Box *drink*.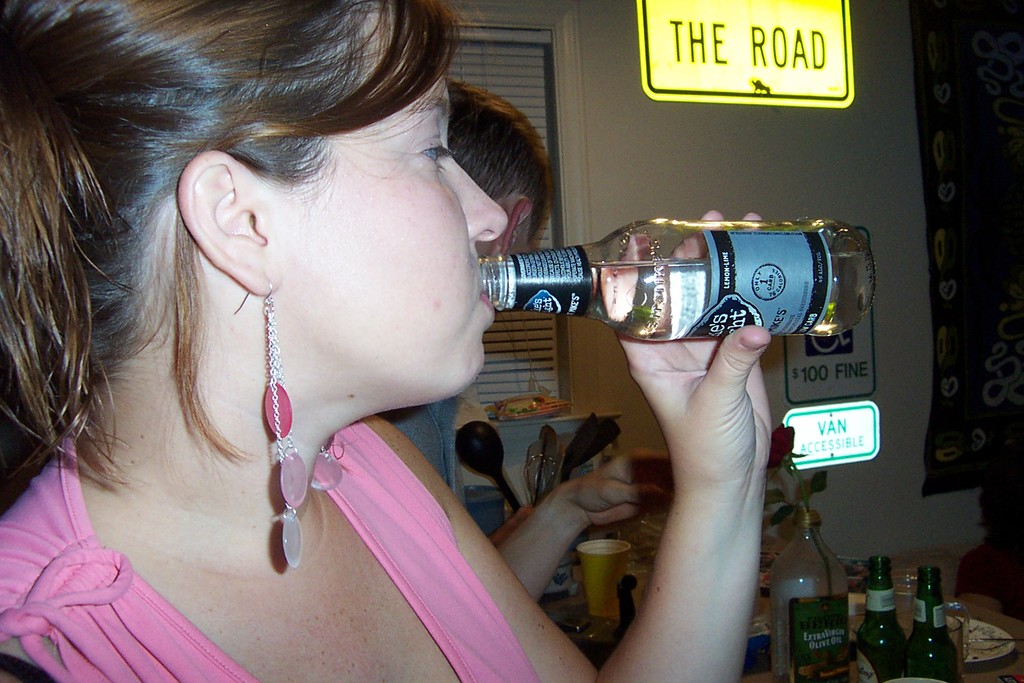
x1=571 y1=539 x2=643 y2=630.
